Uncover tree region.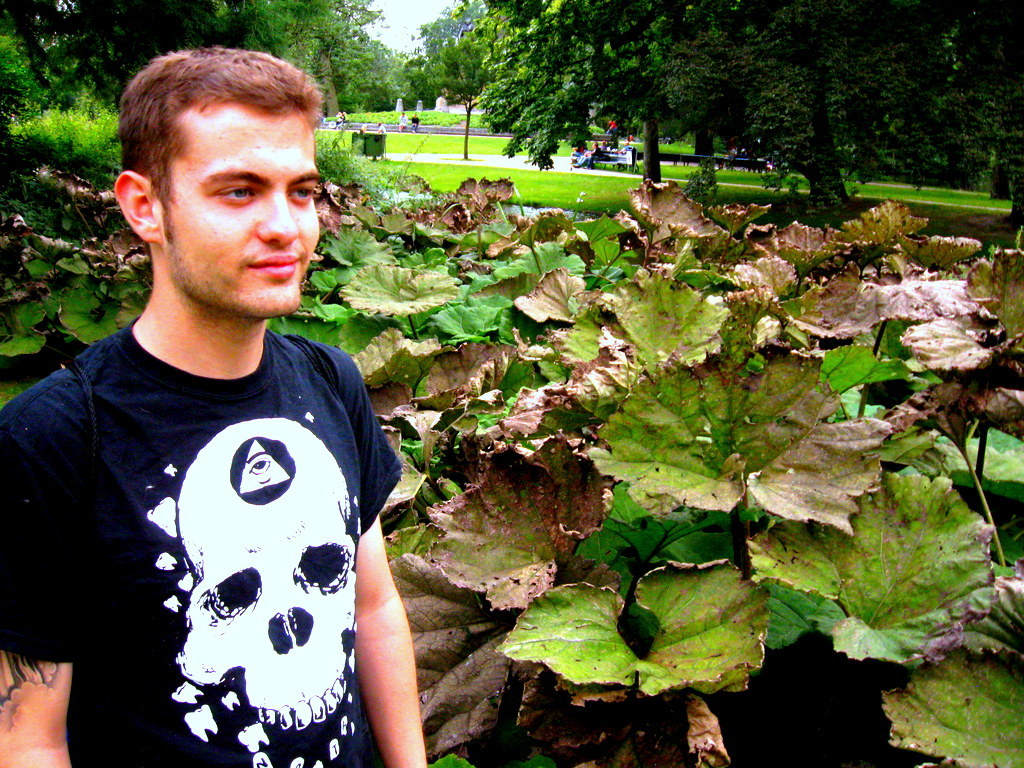
Uncovered: region(192, 0, 378, 109).
